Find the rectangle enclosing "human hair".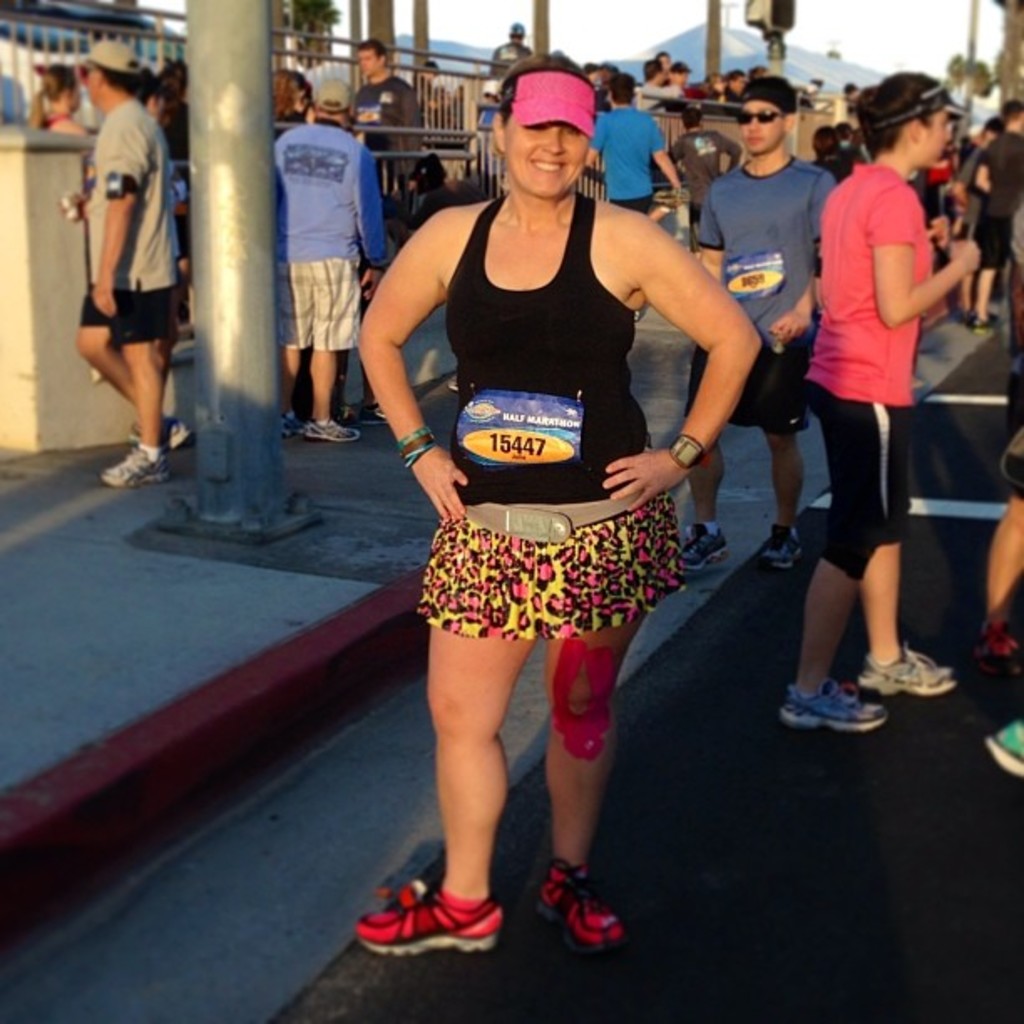
<bbox>860, 59, 957, 154</bbox>.
